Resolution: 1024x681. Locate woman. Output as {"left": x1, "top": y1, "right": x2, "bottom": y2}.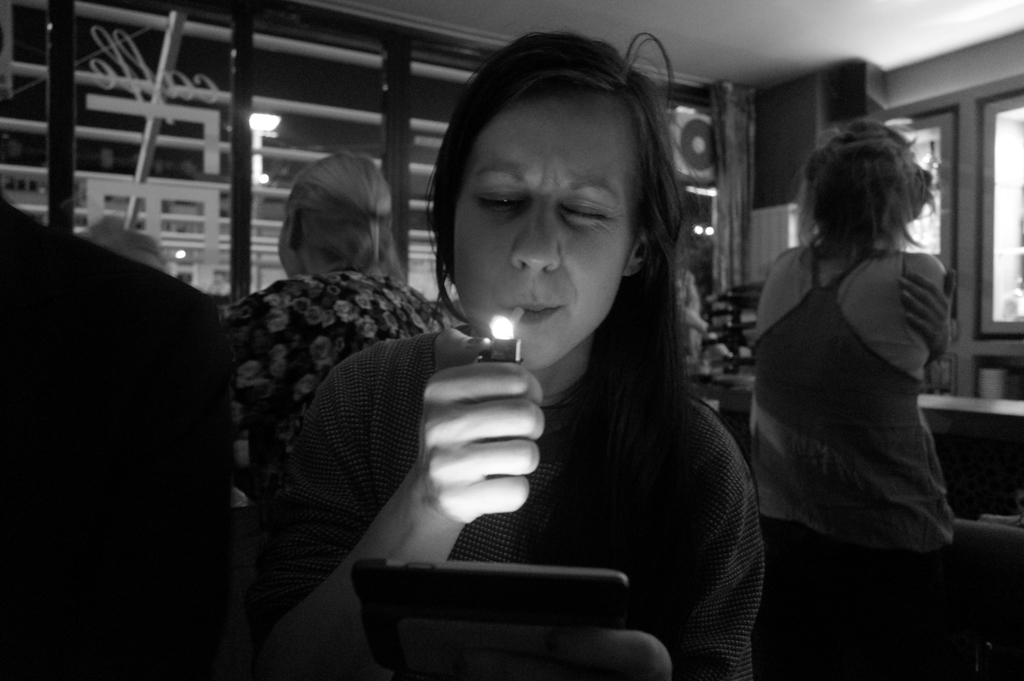
{"left": 214, "top": 147, "right": 442, "bottom": 530}.
